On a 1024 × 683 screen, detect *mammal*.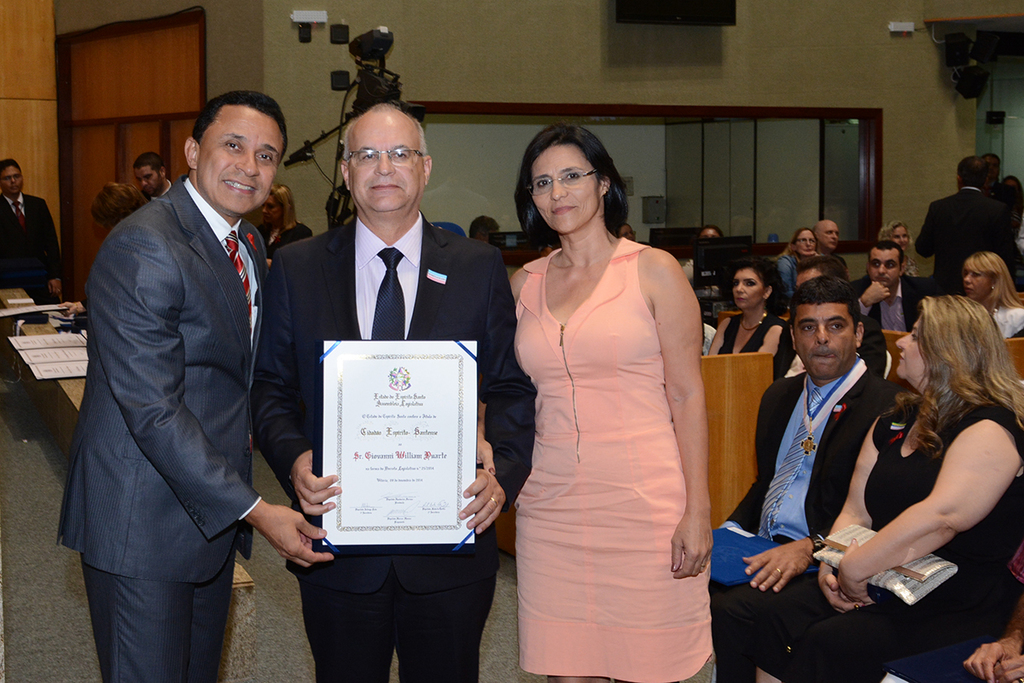
bbox(613, 223, 637, 242).
